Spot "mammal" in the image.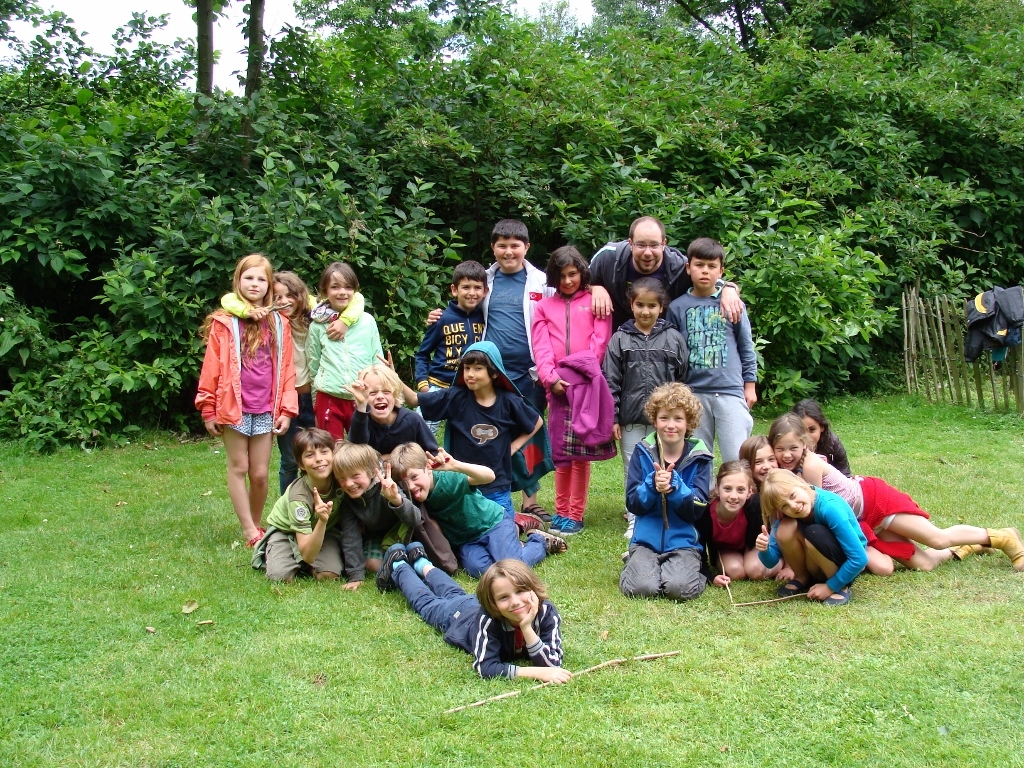
"mammal" found at left=381, top=442, right=561, bottom=579.
